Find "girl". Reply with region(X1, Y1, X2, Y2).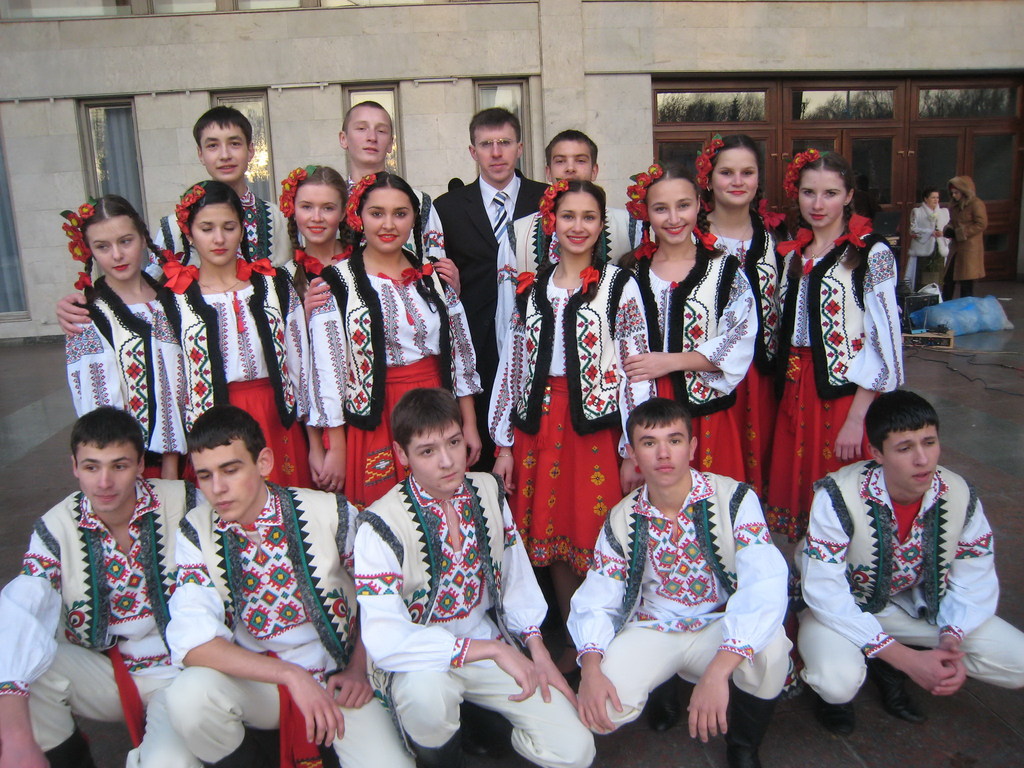
region(150, 178, 326, 489).
